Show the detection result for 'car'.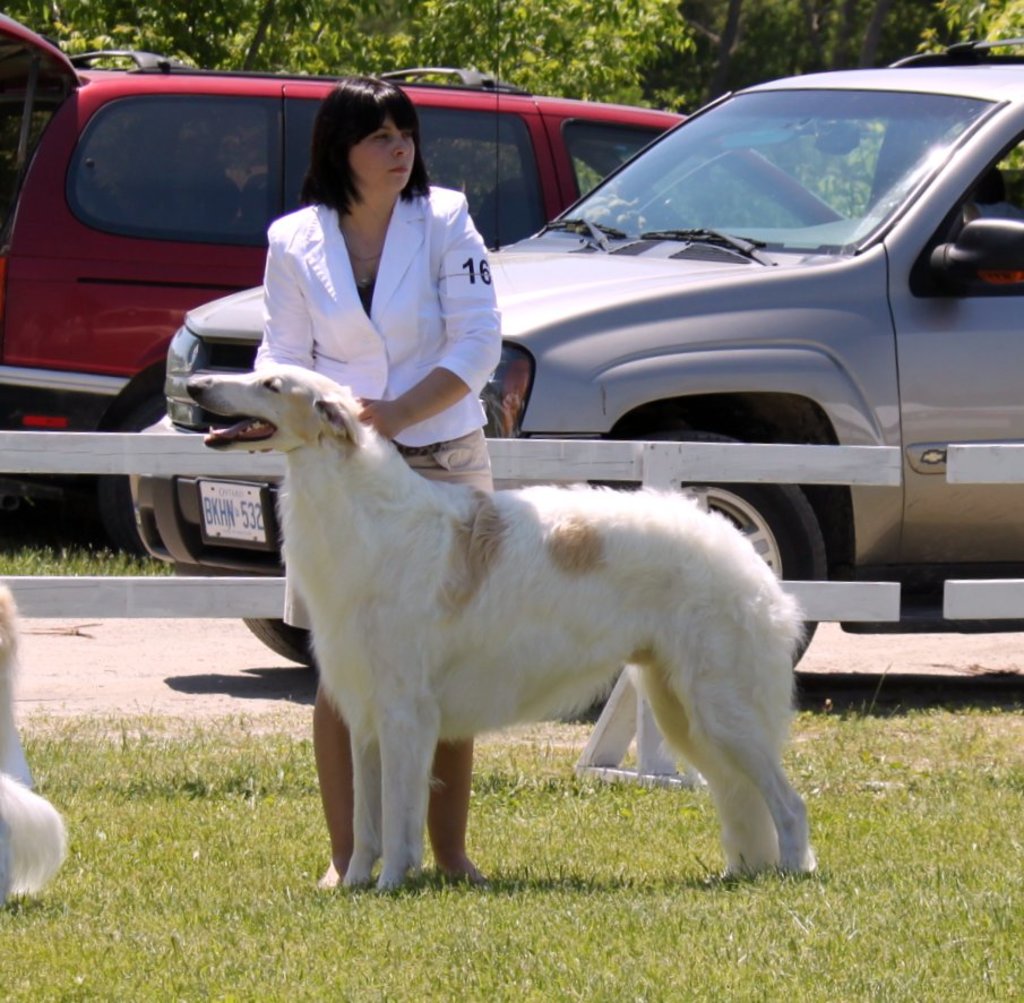
128 34 1023 672.
